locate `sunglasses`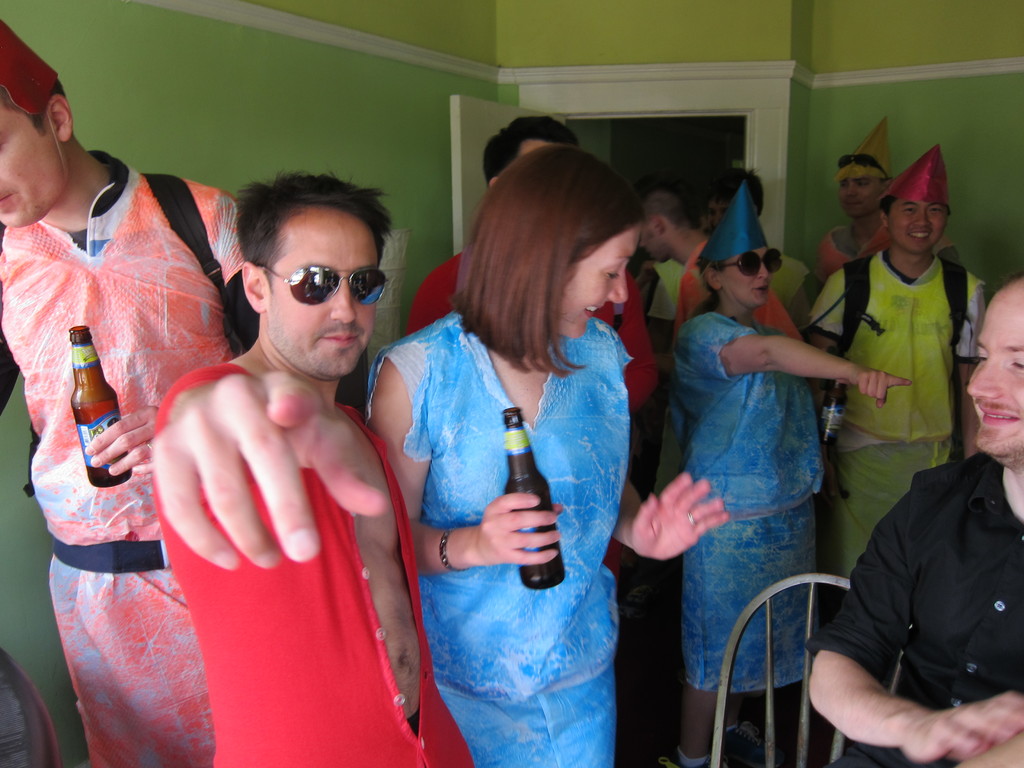
716/246/785/280
